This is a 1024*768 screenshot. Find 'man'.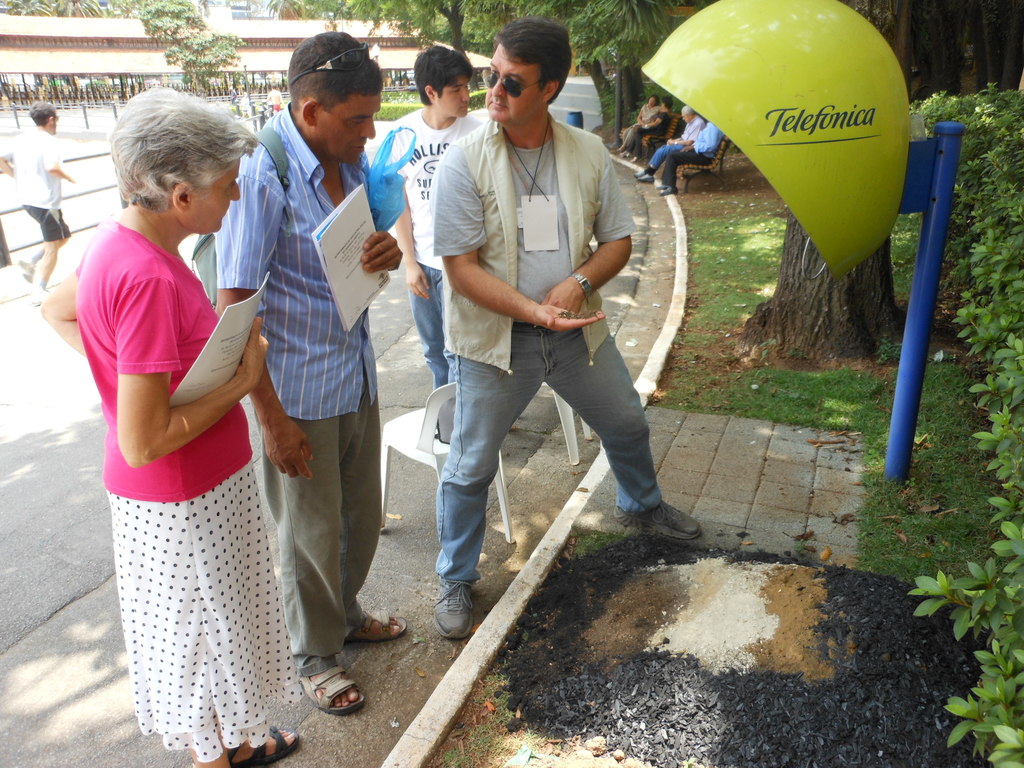
Bounding box: <region>0, 99, 77, 307</region>.
